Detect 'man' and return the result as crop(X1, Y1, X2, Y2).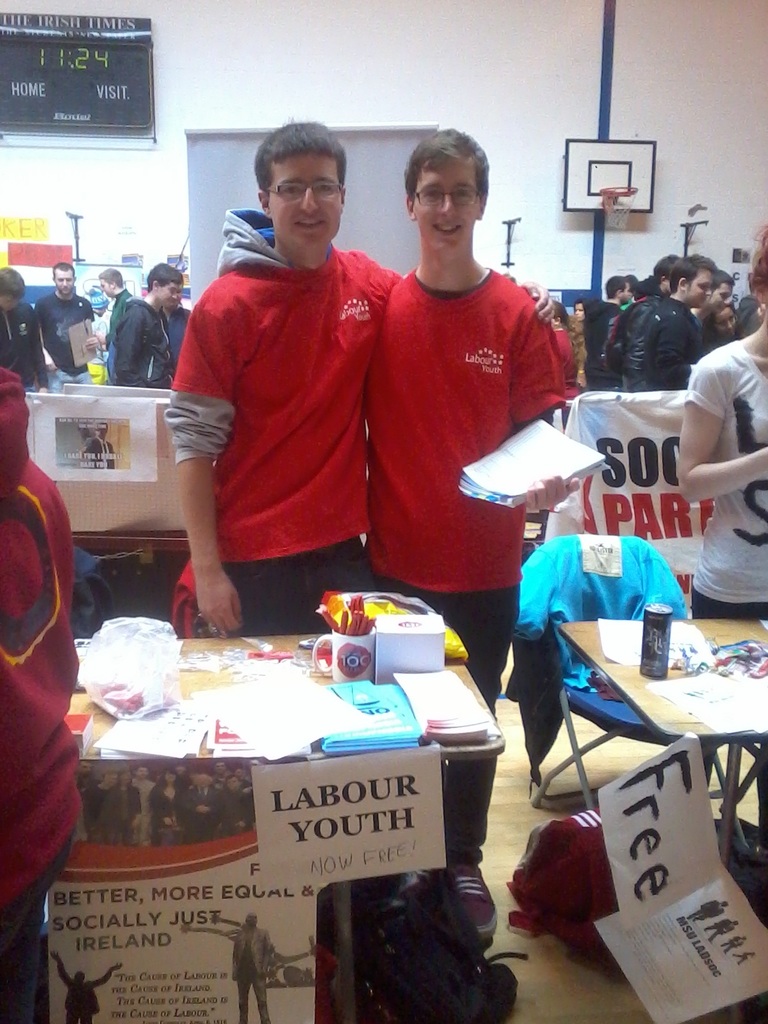
crop(363, 127, 582, 721).
